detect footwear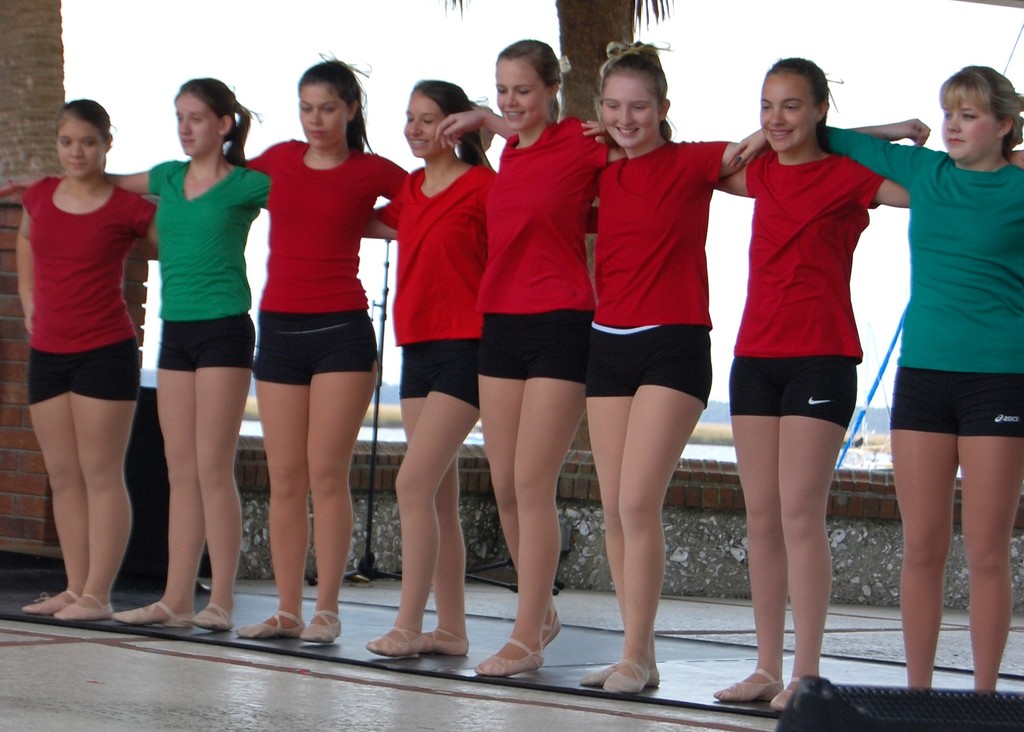
left=51, top=590, right=114, bottom=623
